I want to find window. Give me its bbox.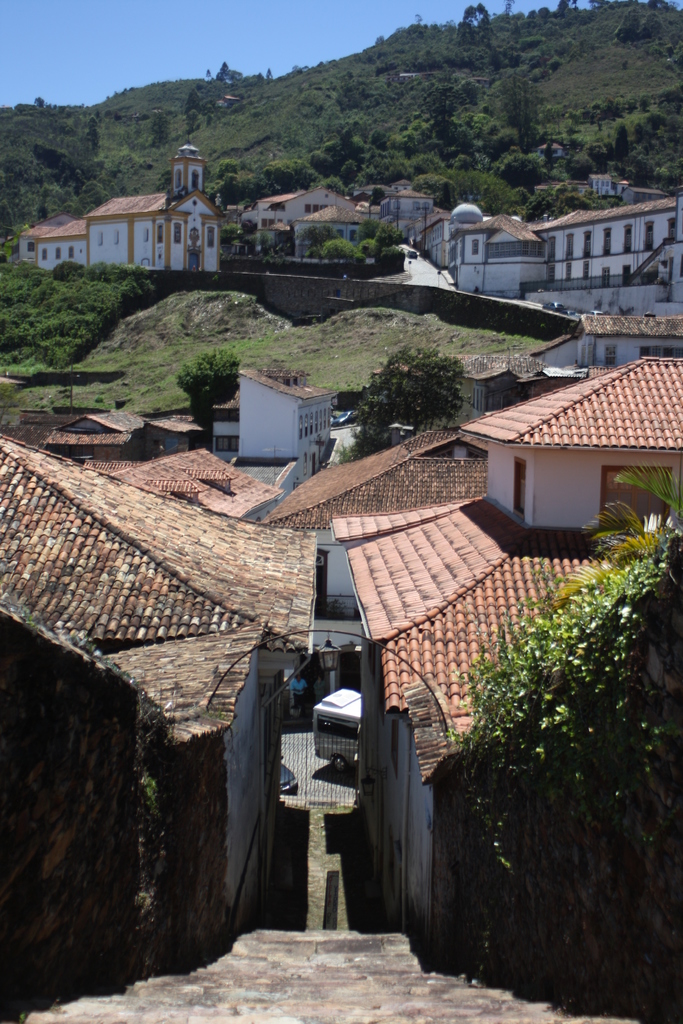
box(334, 228, 345, 242).
